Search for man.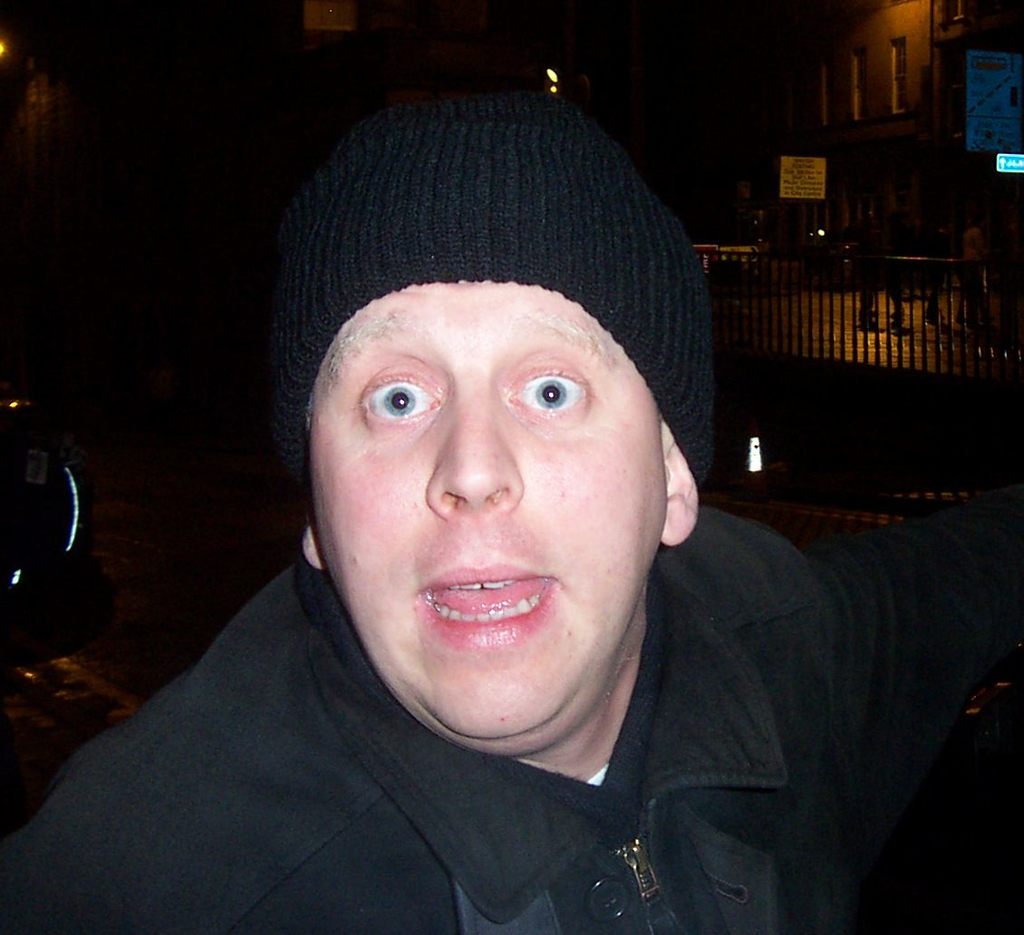
Found at <bbox>34, 127, 978, 934</bbox>.
